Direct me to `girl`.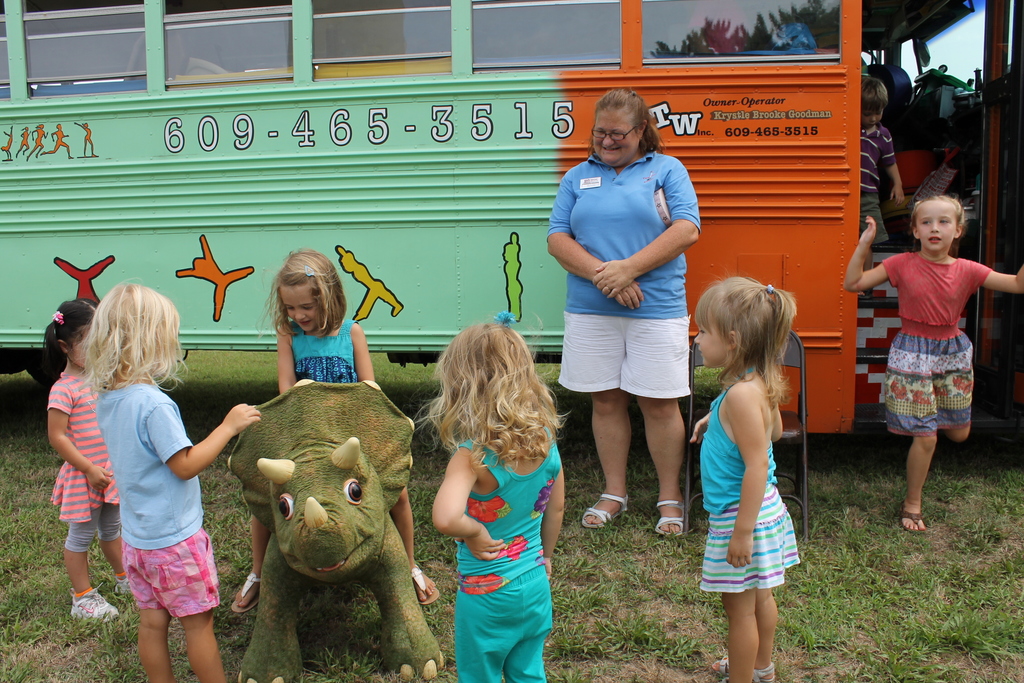
Direction: rect(231, 245, 436, 608).
